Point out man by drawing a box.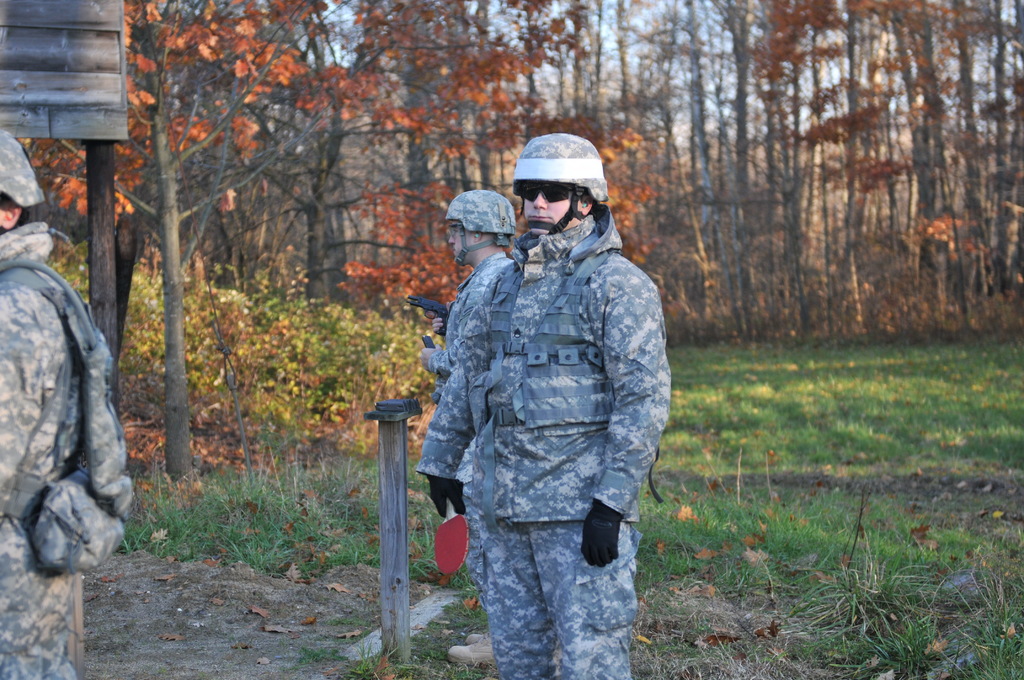
(0,127,81,679).
